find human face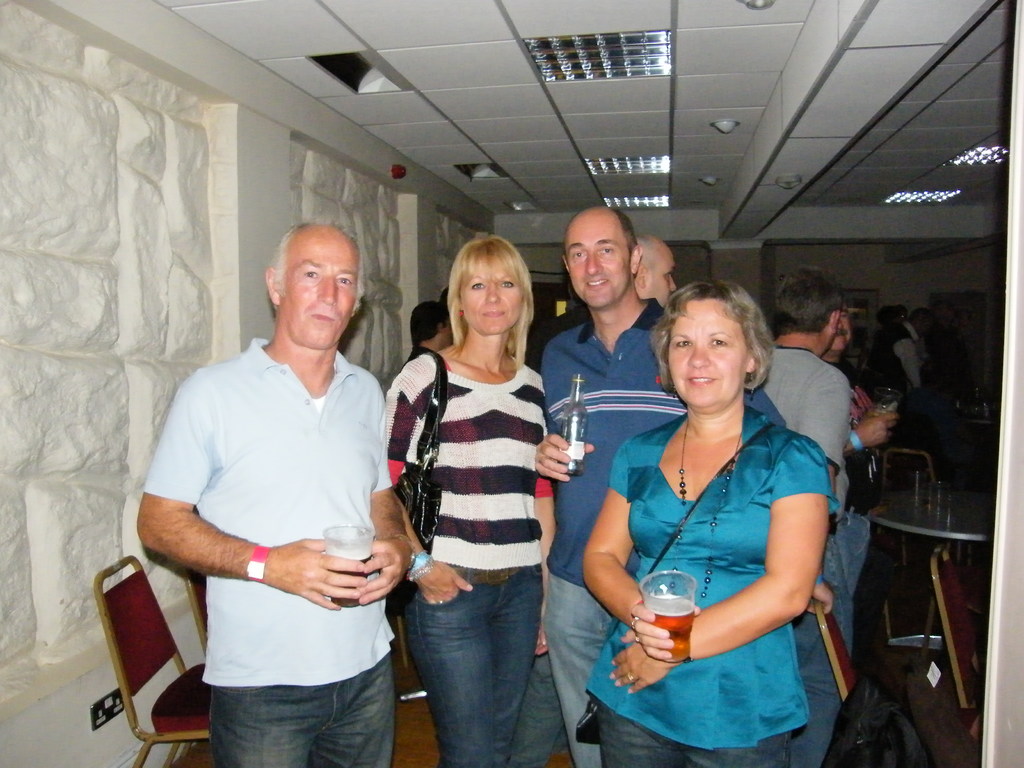
BBox(662, 304, 751, 402)
